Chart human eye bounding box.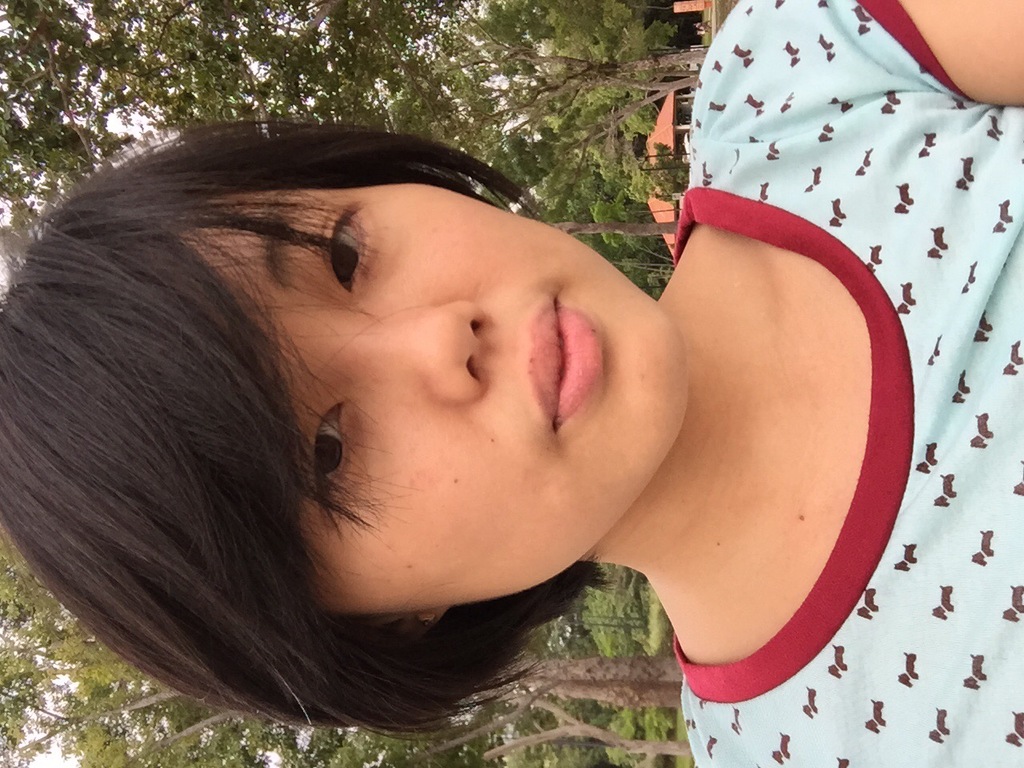
Charted: Rect(314, 195, 375, 294).
